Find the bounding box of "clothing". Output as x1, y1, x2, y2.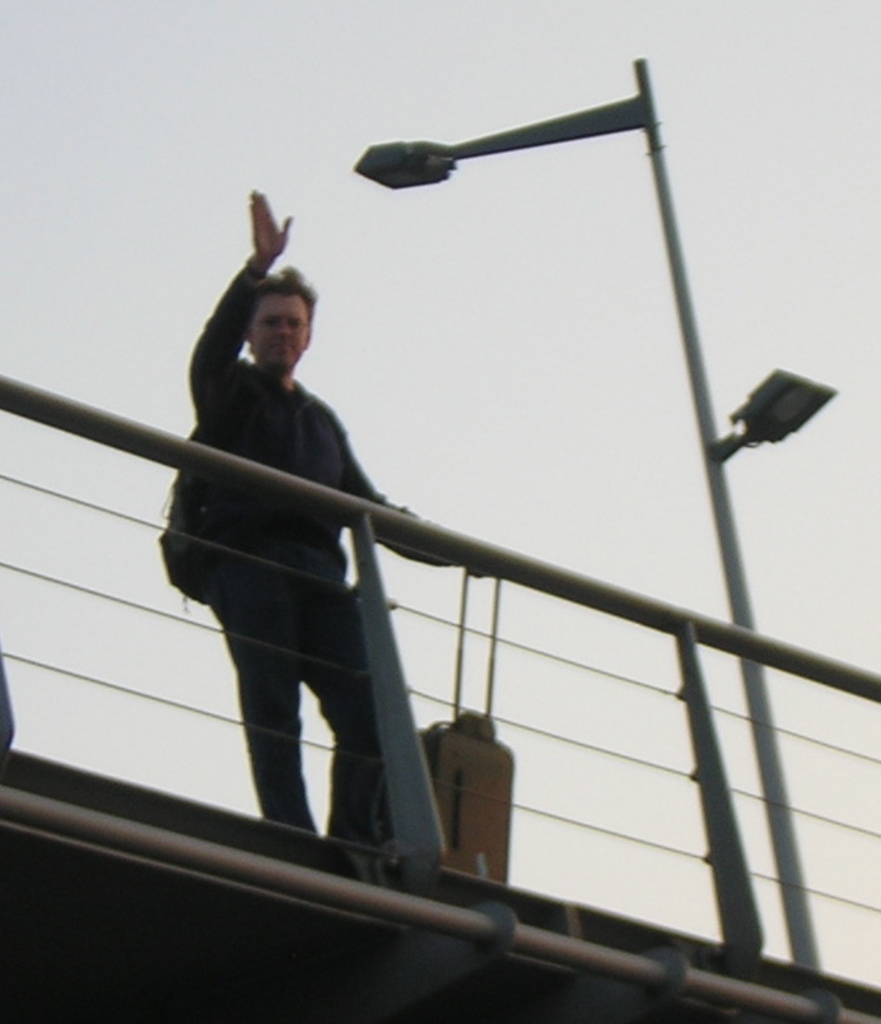
168, 237, 426, 890.
